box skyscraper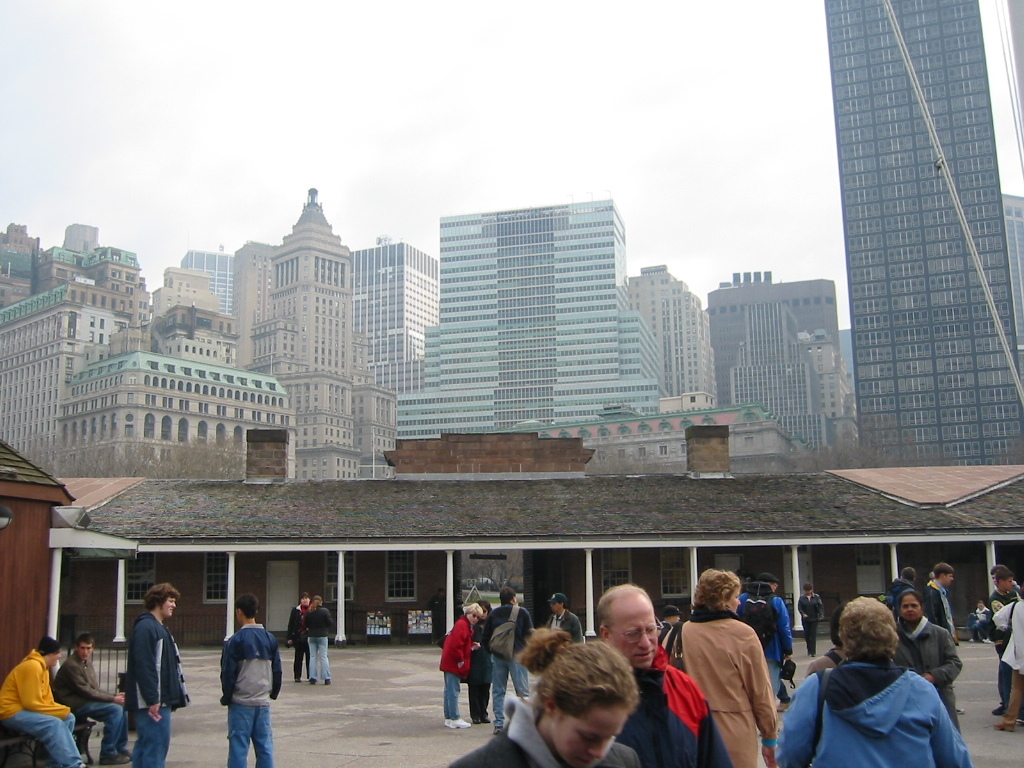
(left=242, top=186, right=359, bottom=487)
